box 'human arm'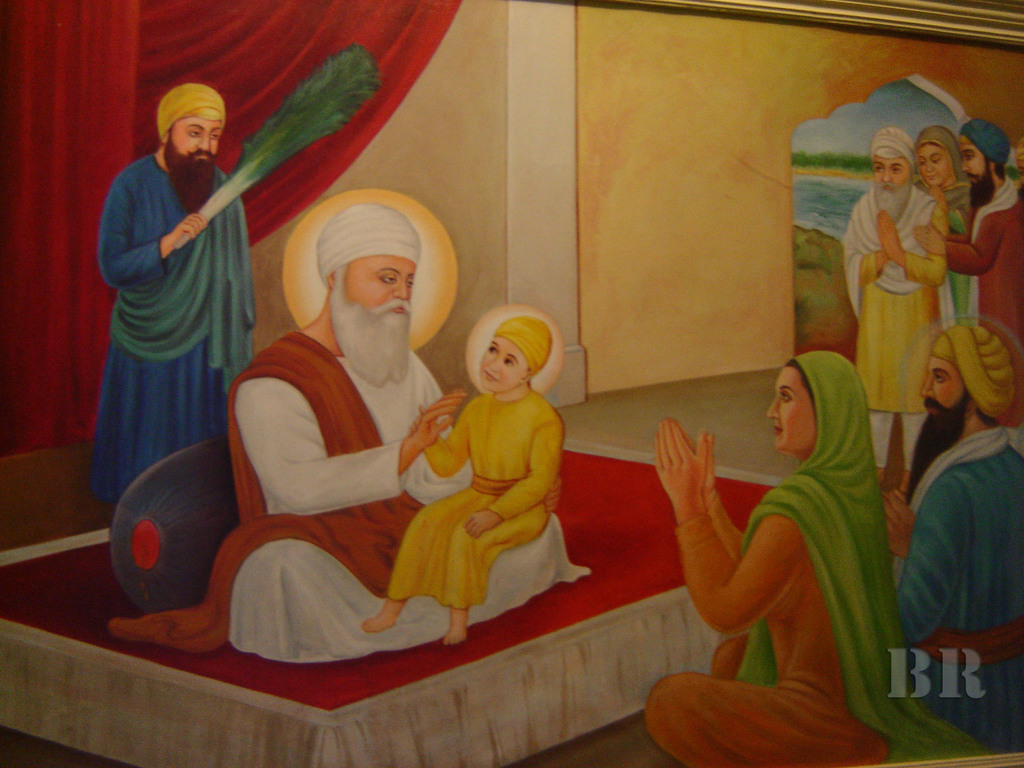
415,404,470,479
